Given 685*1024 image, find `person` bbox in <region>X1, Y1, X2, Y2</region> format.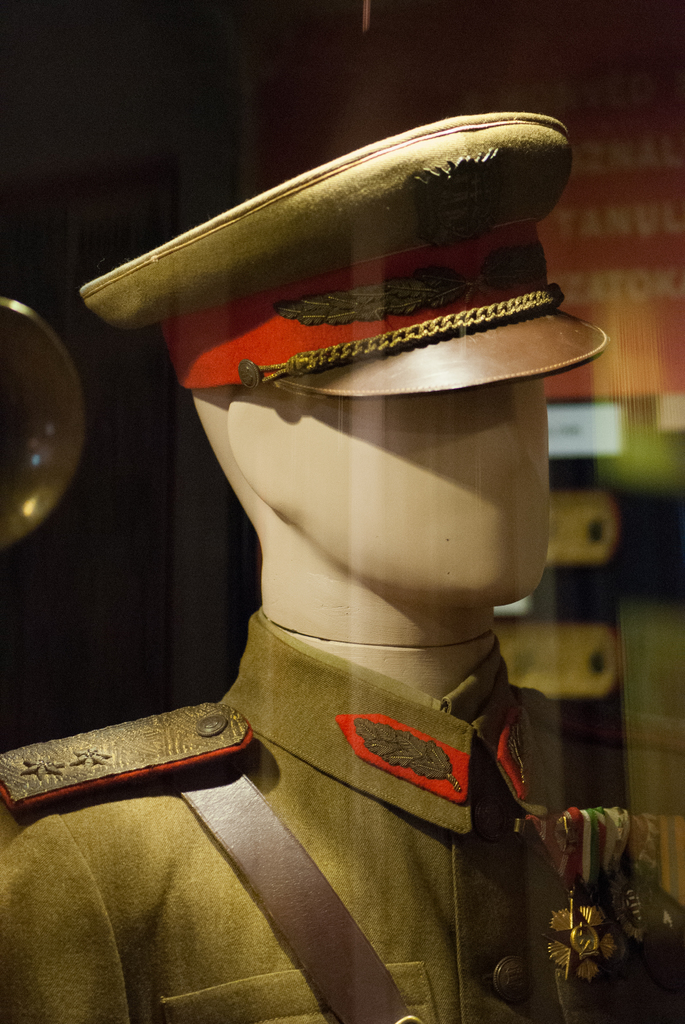
<region>0, 108, 684, 1023</region>.
